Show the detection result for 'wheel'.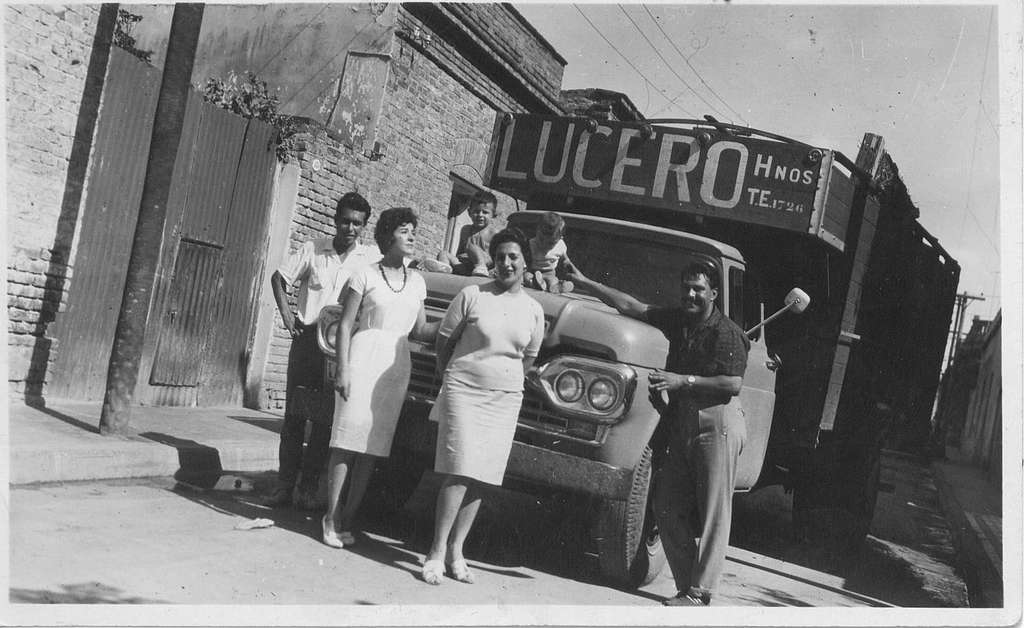
<box>801,456,874,558</box>.
